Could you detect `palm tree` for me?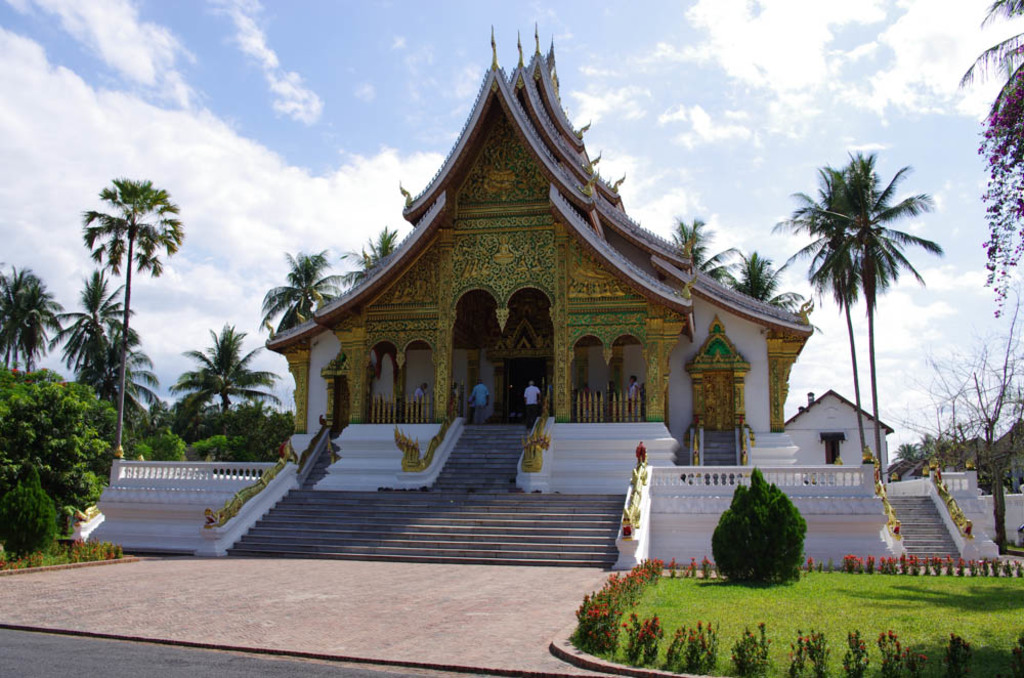
Detection result: <bbox>769, 154, 867, 468</bbox>.
